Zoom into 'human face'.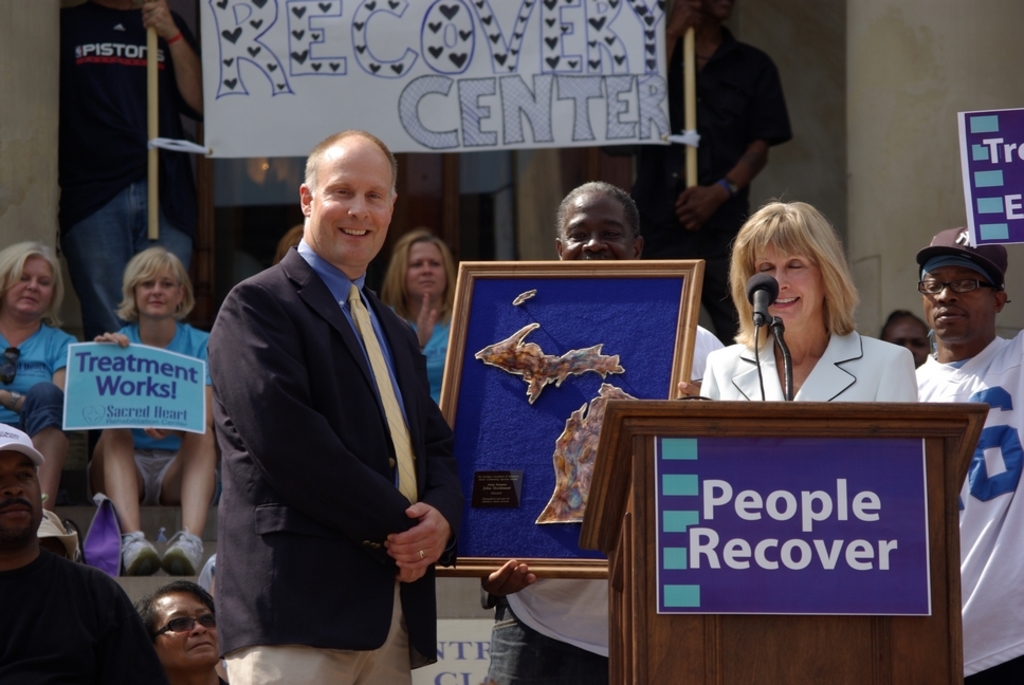
Zoom target: [754, 241, 824, 337].
